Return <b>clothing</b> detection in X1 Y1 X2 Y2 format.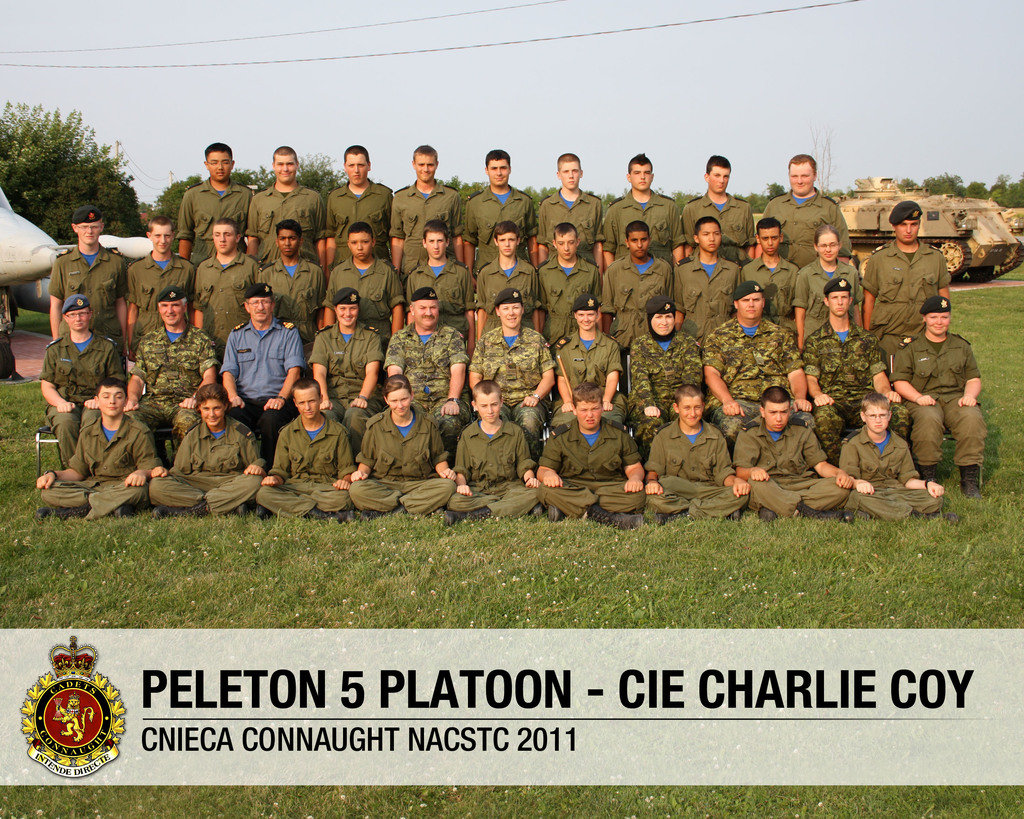
835 424 948 514.
